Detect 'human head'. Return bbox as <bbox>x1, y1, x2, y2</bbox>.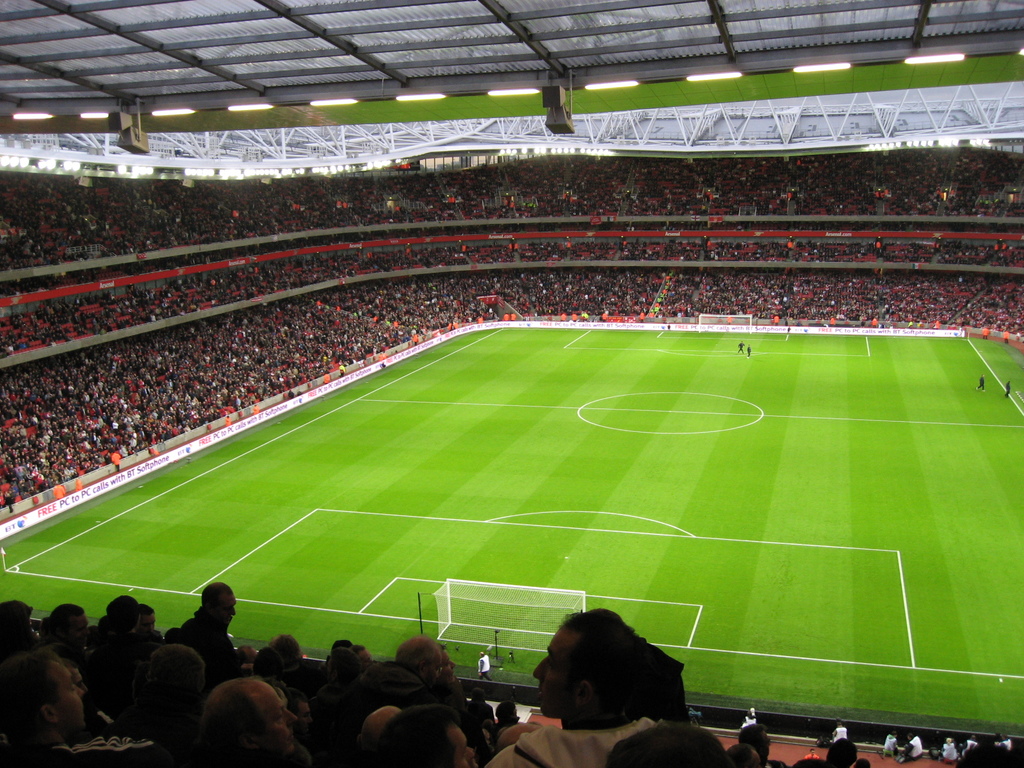
<bbox>138, 600, 156, 631</bbox>.
